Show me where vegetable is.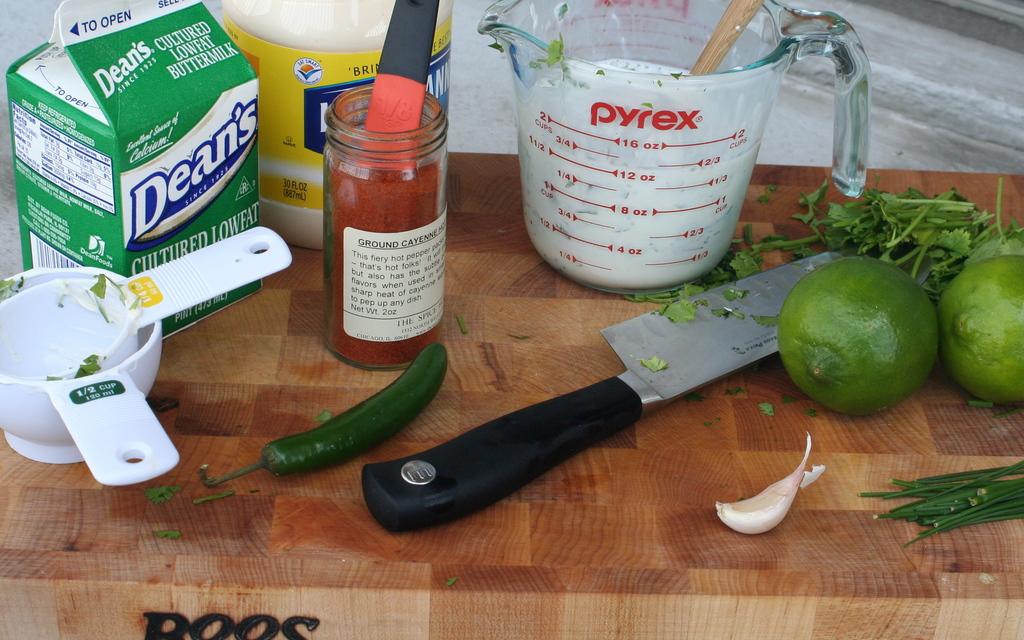
vegetable is at {"x1": 640, "y1": 358, "x2": 671, "y2": 372}.
